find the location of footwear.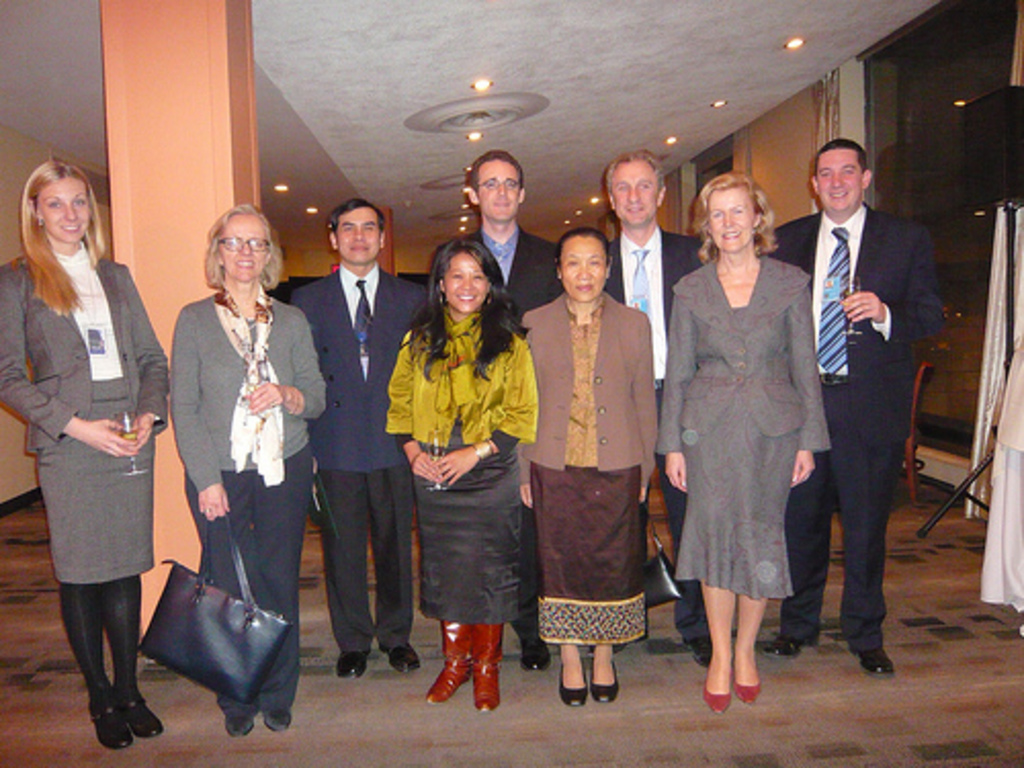
Location: x1=854, y1=643, x2=897, y2=678.
